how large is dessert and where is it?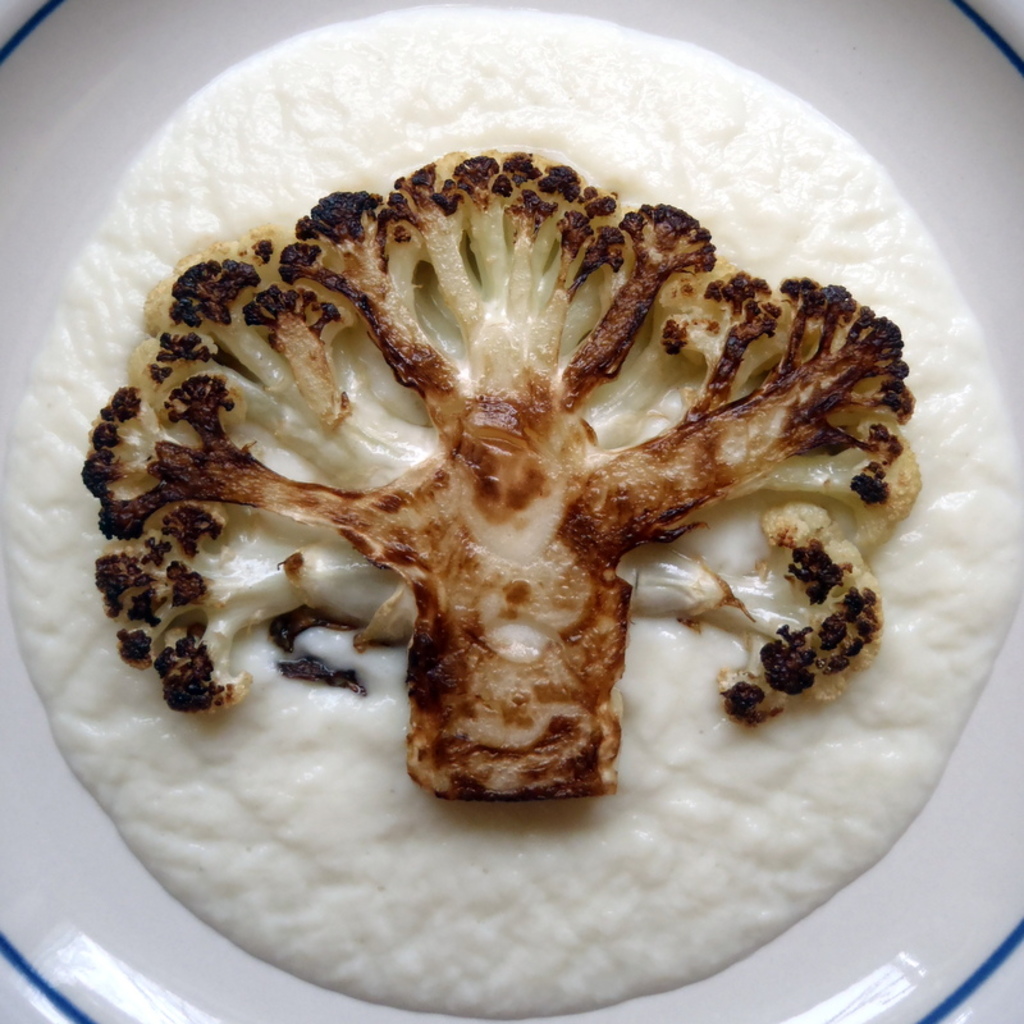
Bounding box: (0, 4, 1023, 1019).
